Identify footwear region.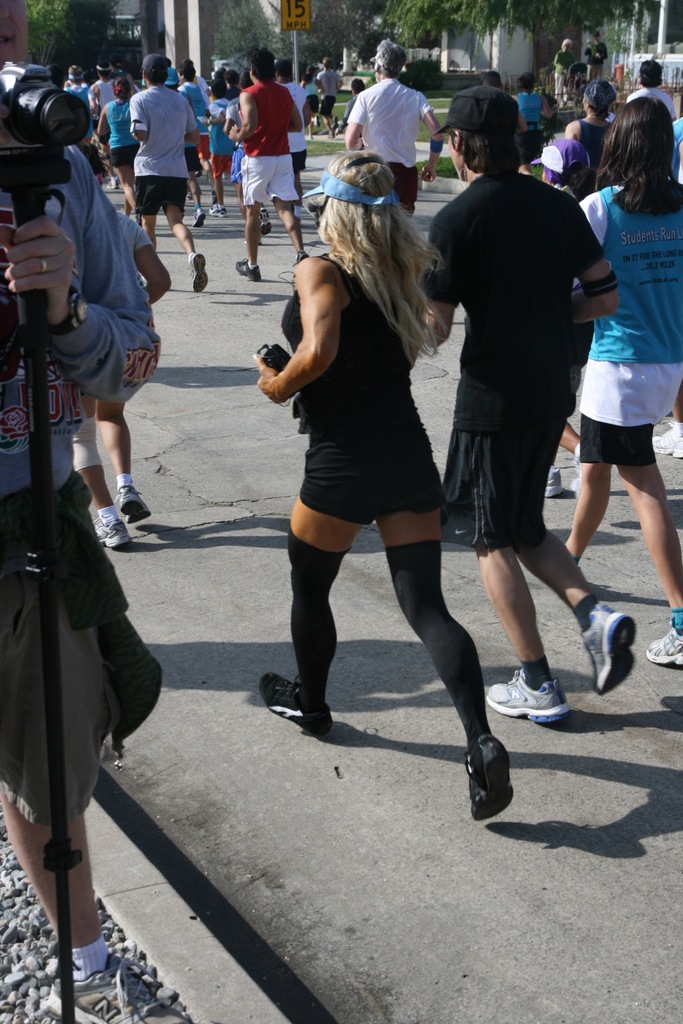
Region: (x1=468, y1=735, x2=516, y2=821).
